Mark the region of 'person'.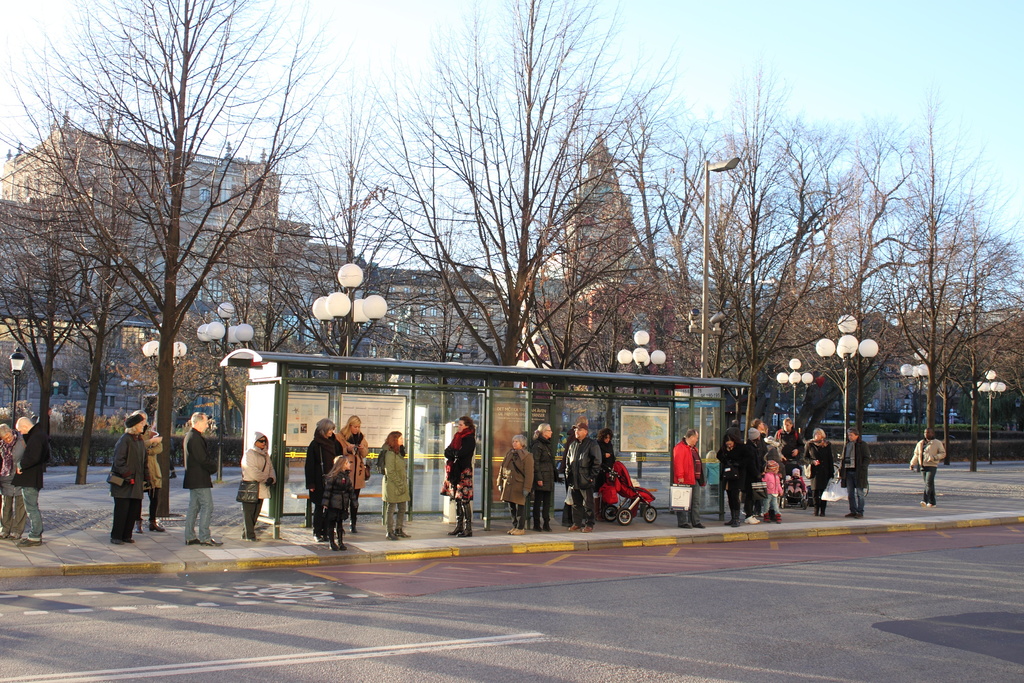
Region: [760, 460, 781, 519].
